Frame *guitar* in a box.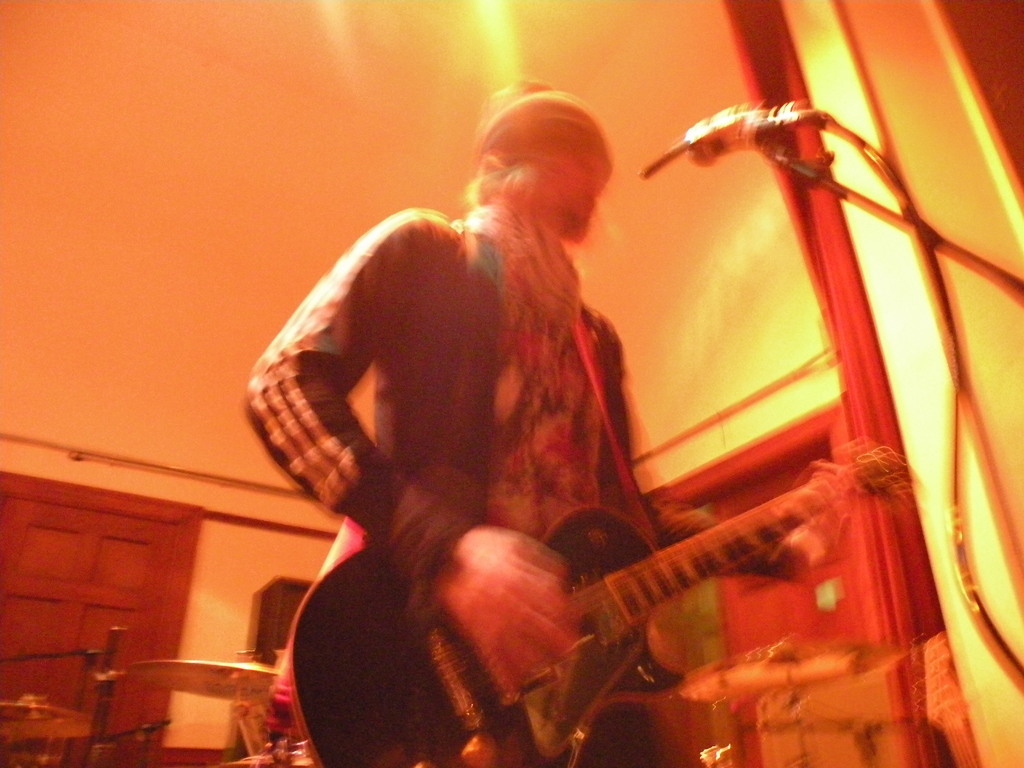
x1=283, y1=440, x2=915, y2=767.
